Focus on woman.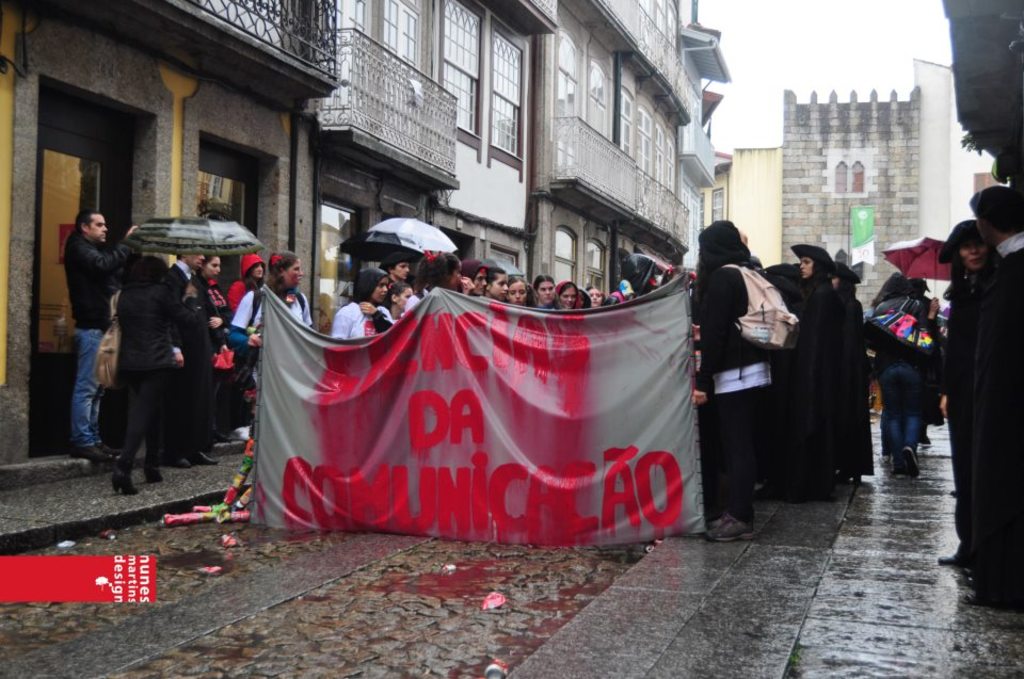
Focused at [x1=556, y1=277, x2=578, y2=311].
